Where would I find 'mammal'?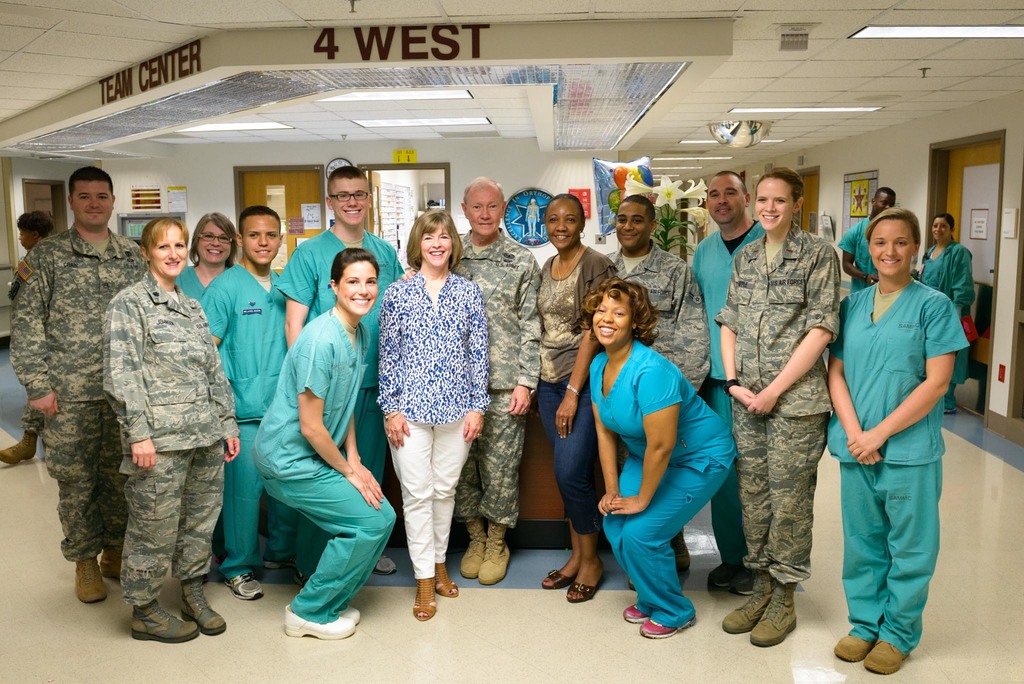
At (left=373, top=208, right=495, bottom=619).
